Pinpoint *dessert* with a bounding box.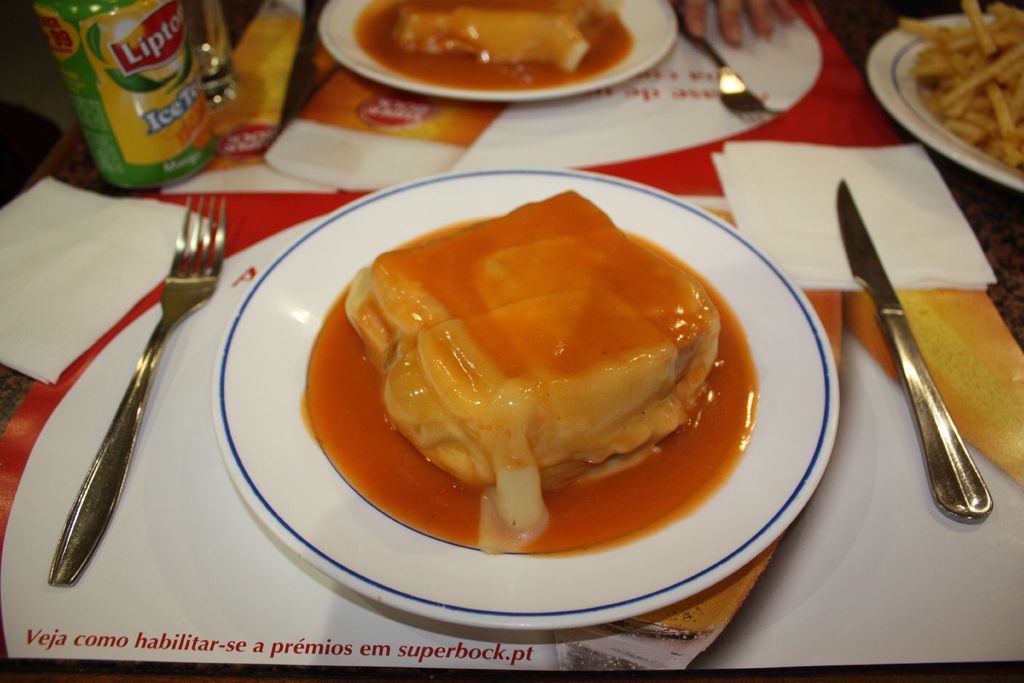
bbox=(325, 194, 763, 579).
